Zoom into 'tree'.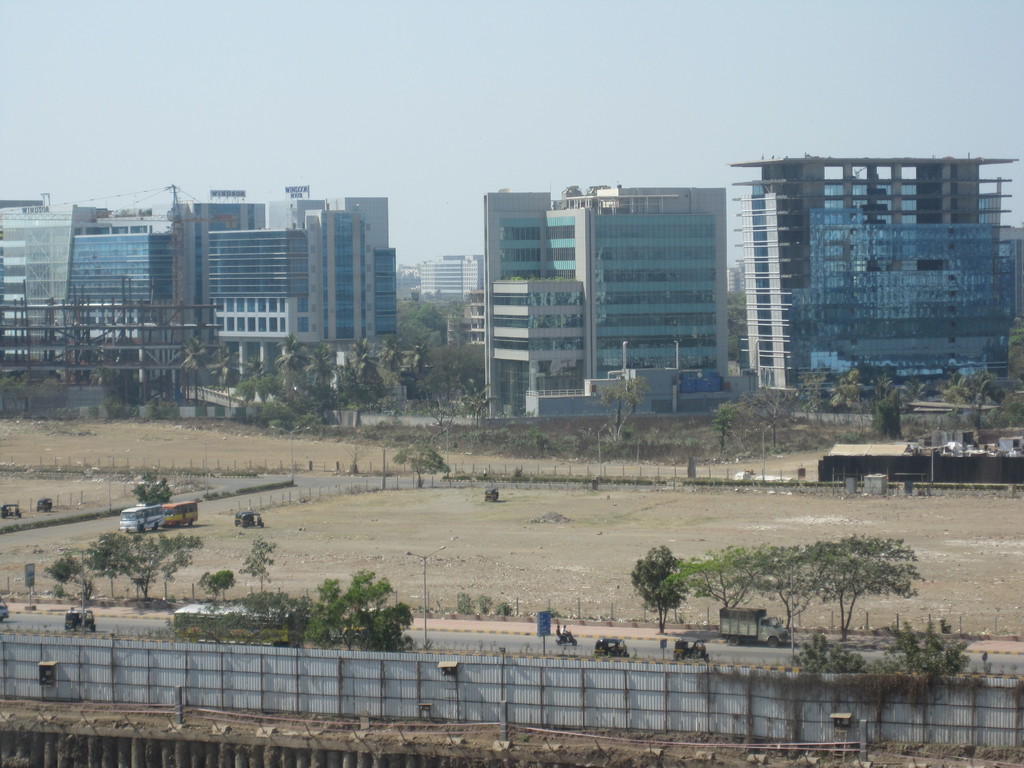
Zoom target: x1=51 y1=550 x2=111 y2=609.
